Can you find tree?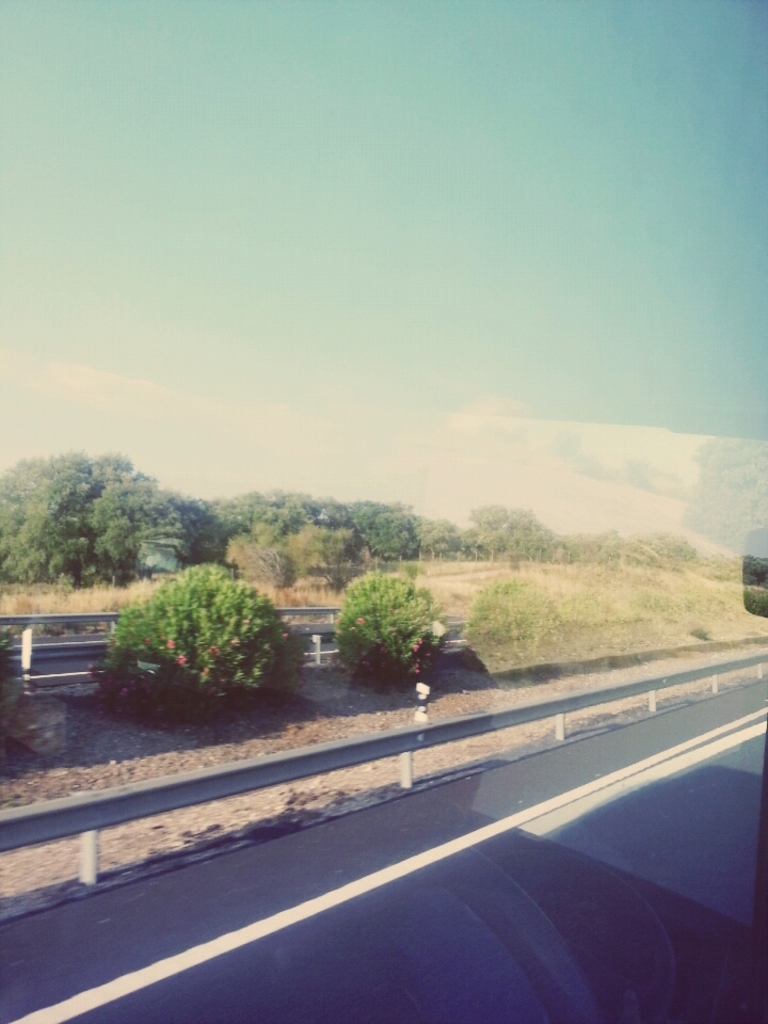
Yes, bounding box: detection(467, 569, 558, 663).
